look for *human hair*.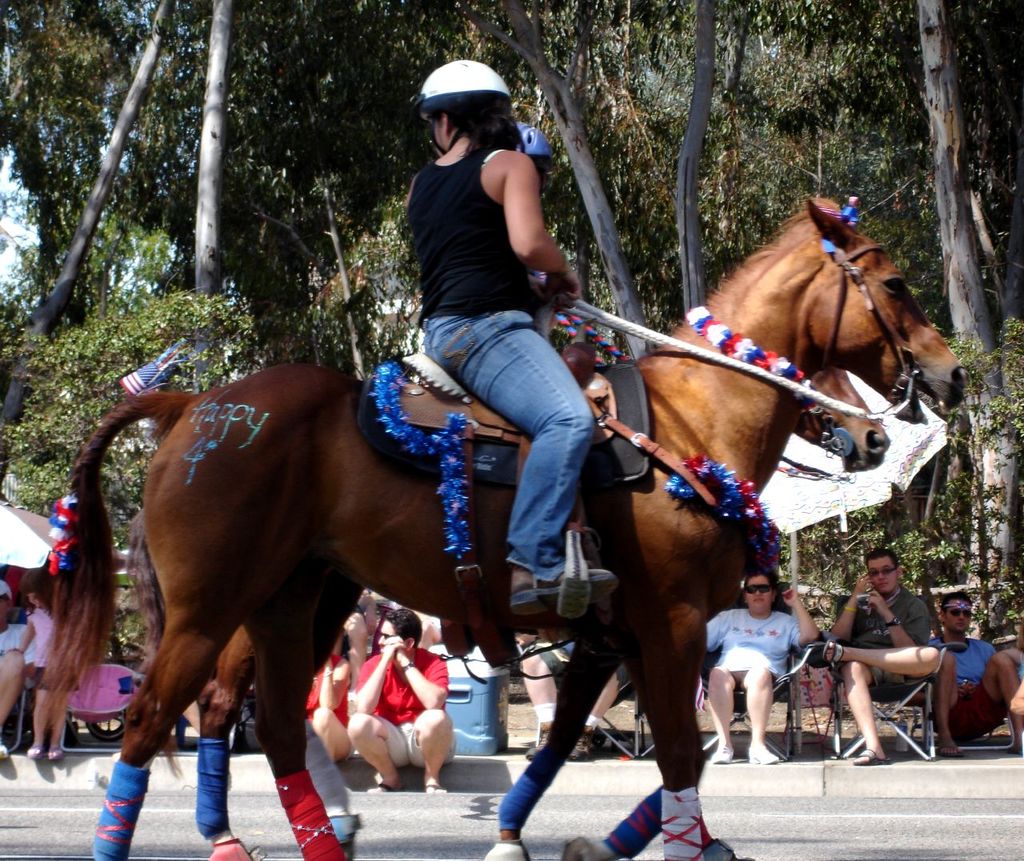
Found: [863, 543, 894, 566].
